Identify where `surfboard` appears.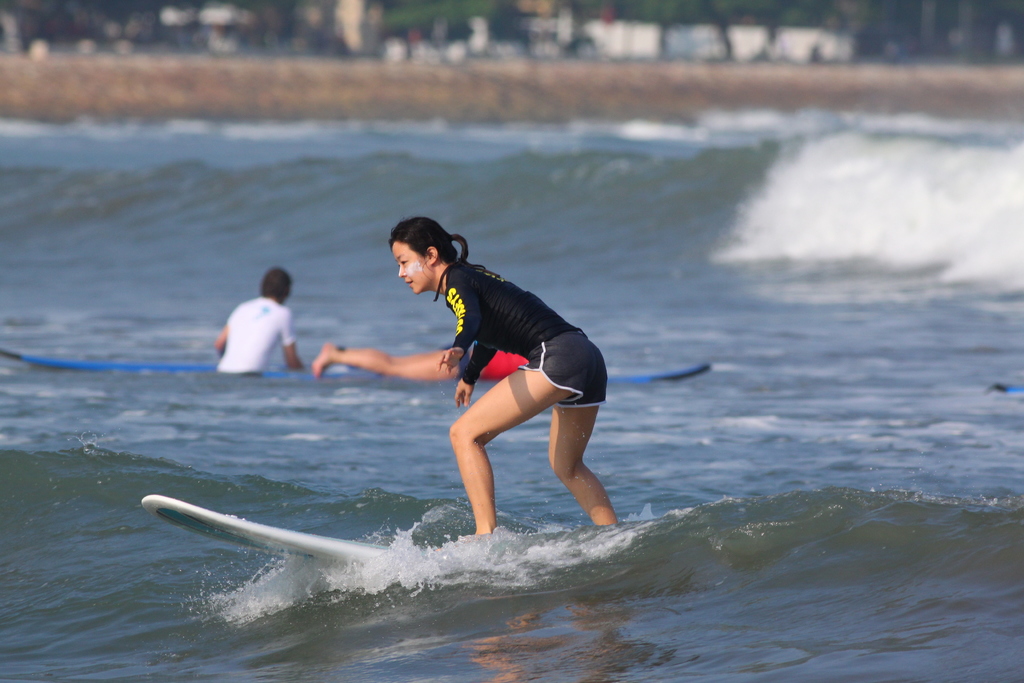
Appears at box(141, 497, 416, 557).
